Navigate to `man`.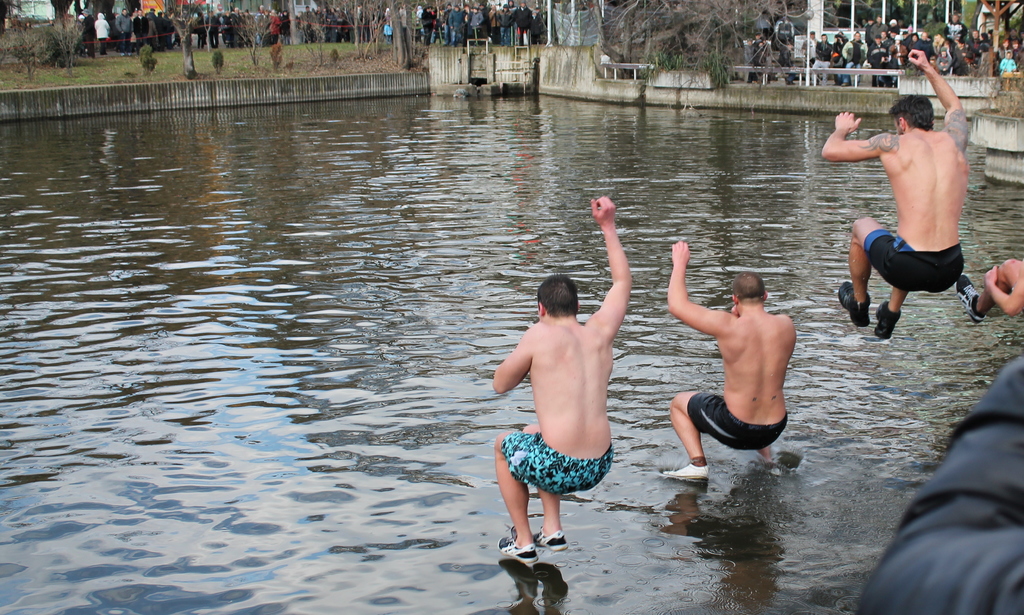
Navigation target: box(221, 10, 236, 47).
